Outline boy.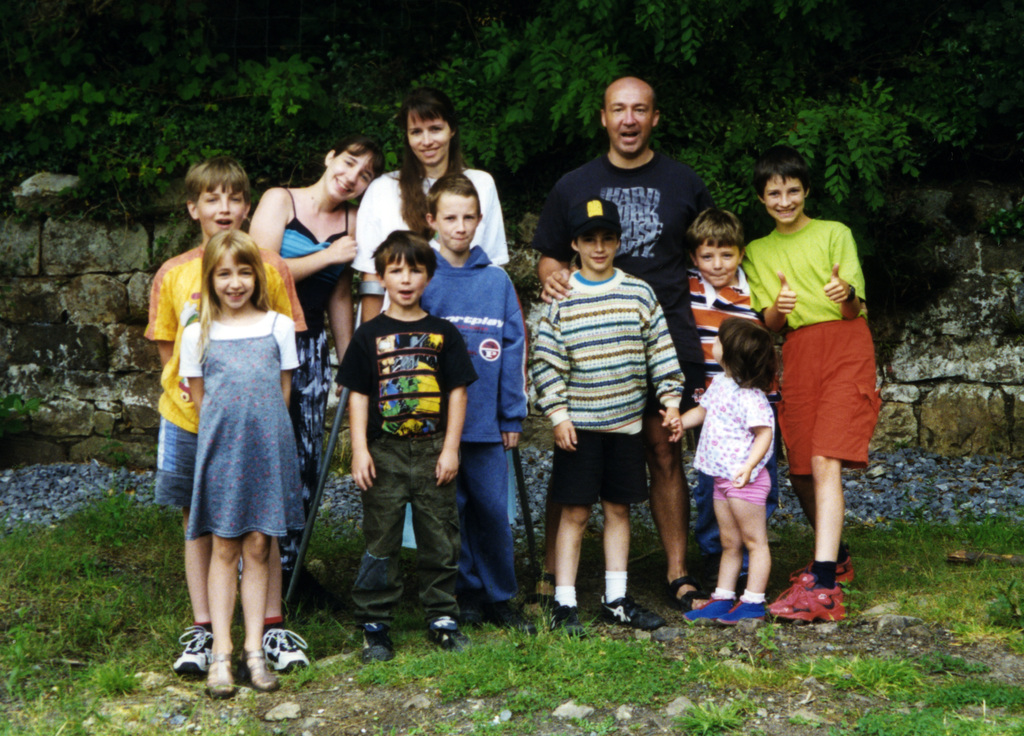
Outline: BBox(684, 215, 772, 578).
